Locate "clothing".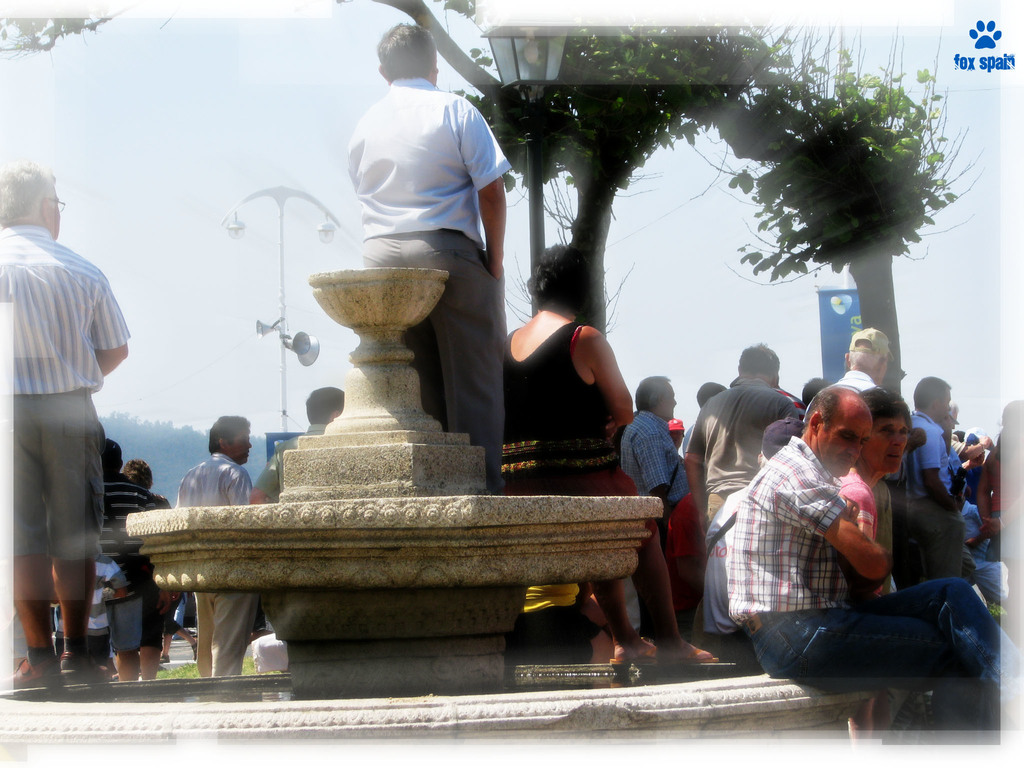
Bounding box: bbox=(952, 509, 999, 613).
